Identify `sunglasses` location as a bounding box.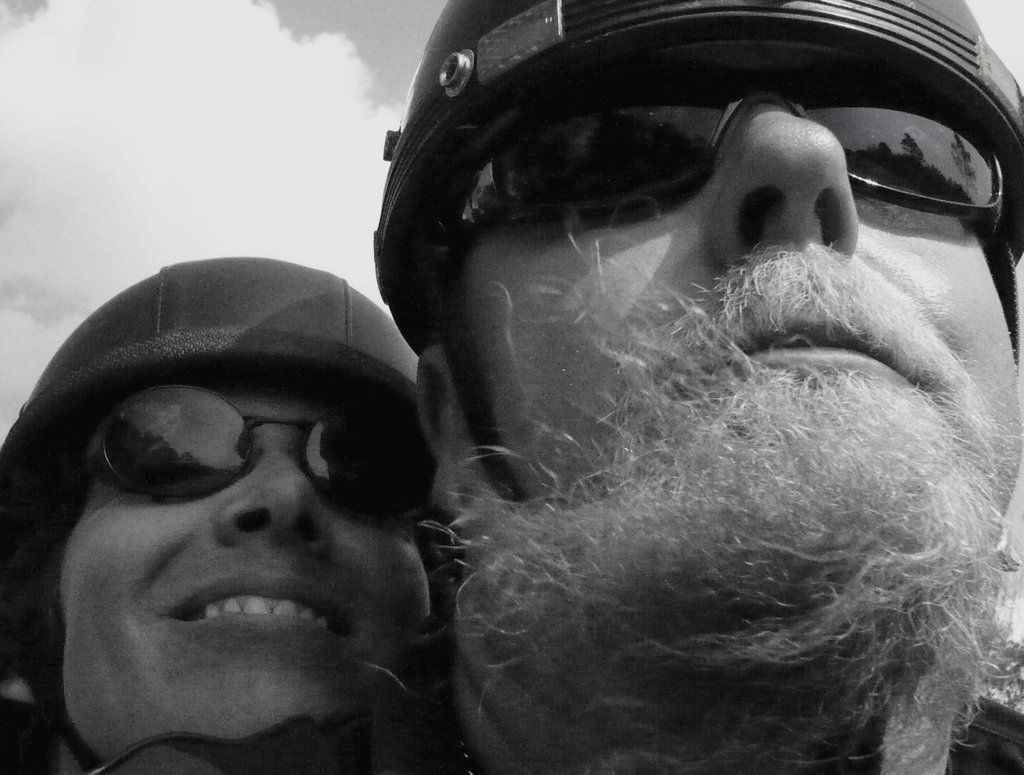
<region>86, 386, 435, 515</region>.
